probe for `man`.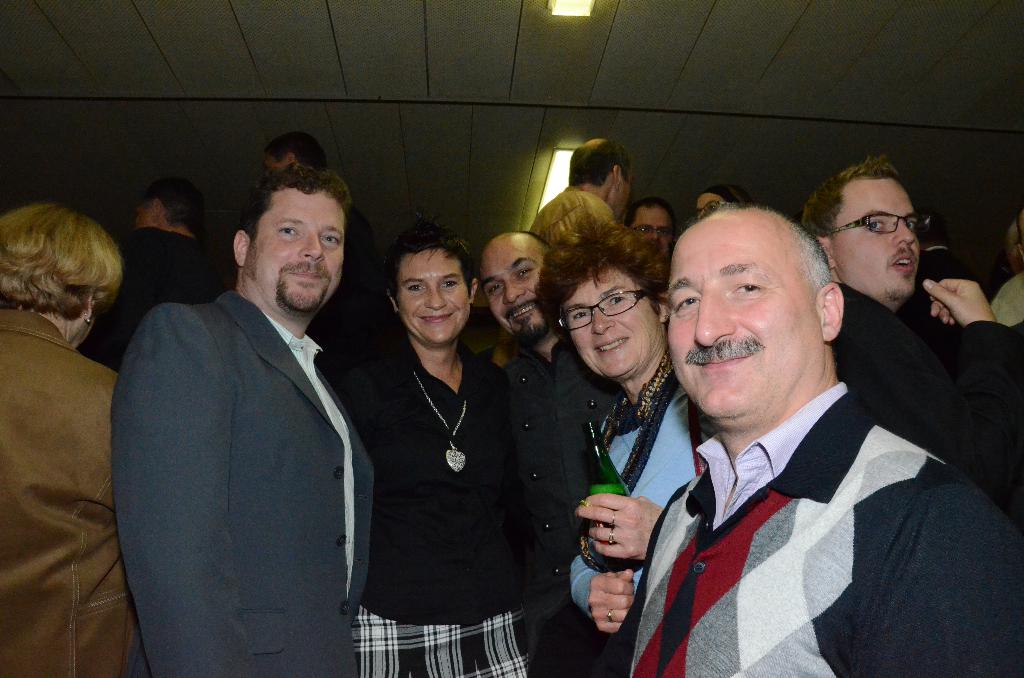
Probe result: [x1=799, y1=157, x2=1023, y2=490].
